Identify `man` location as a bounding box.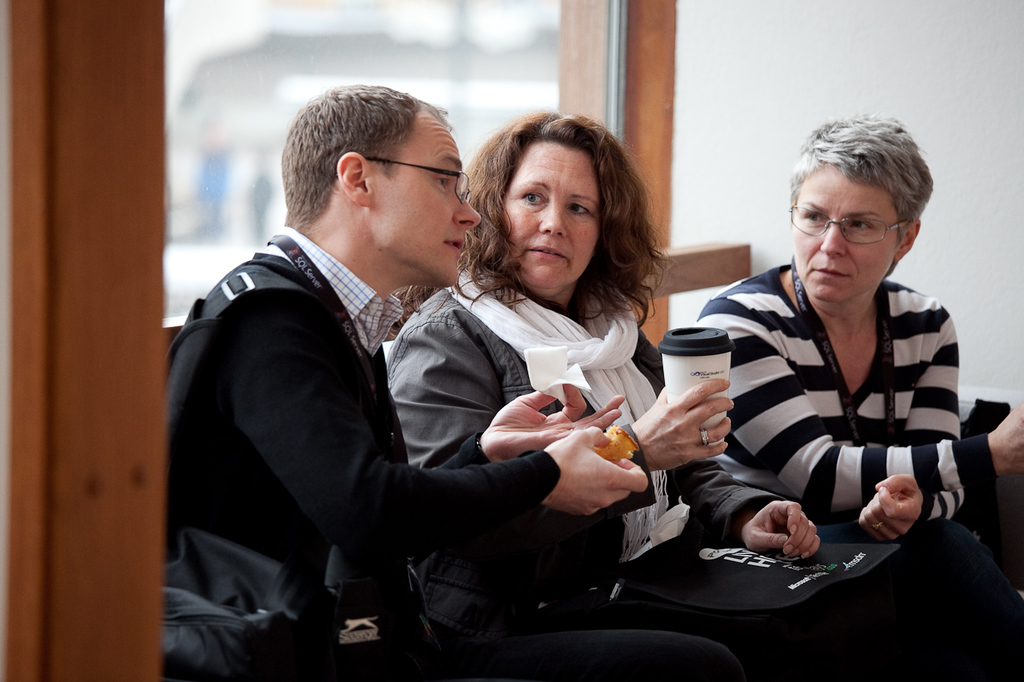
x1=188, y1=126, x2=805, y2=668.
